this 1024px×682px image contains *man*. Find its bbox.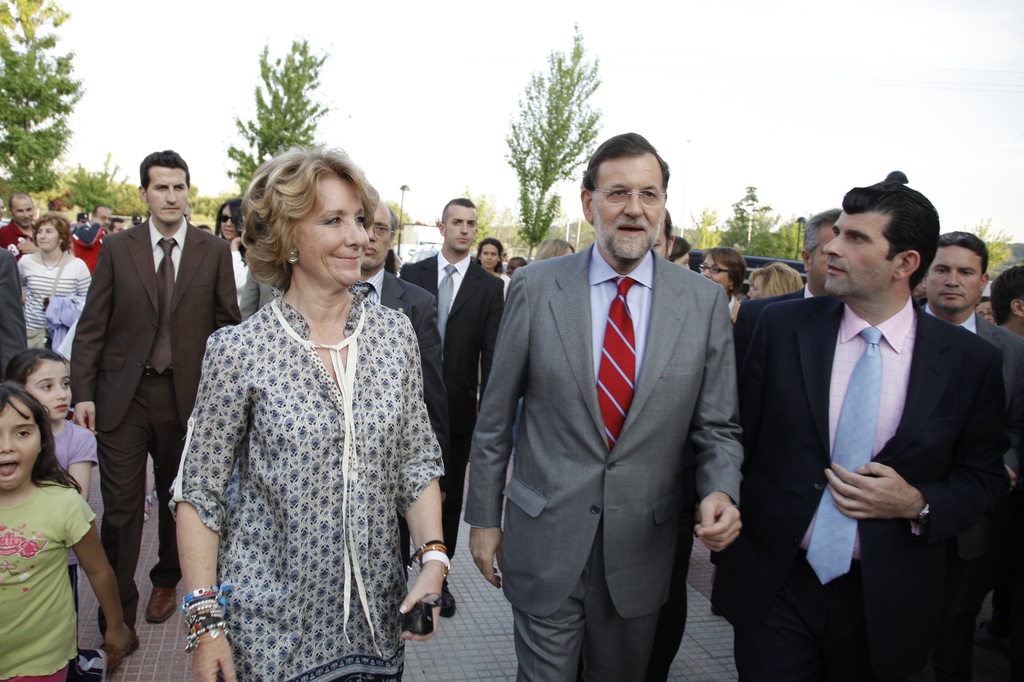
[x1=68, y1=144, x2=255, y2=655].
